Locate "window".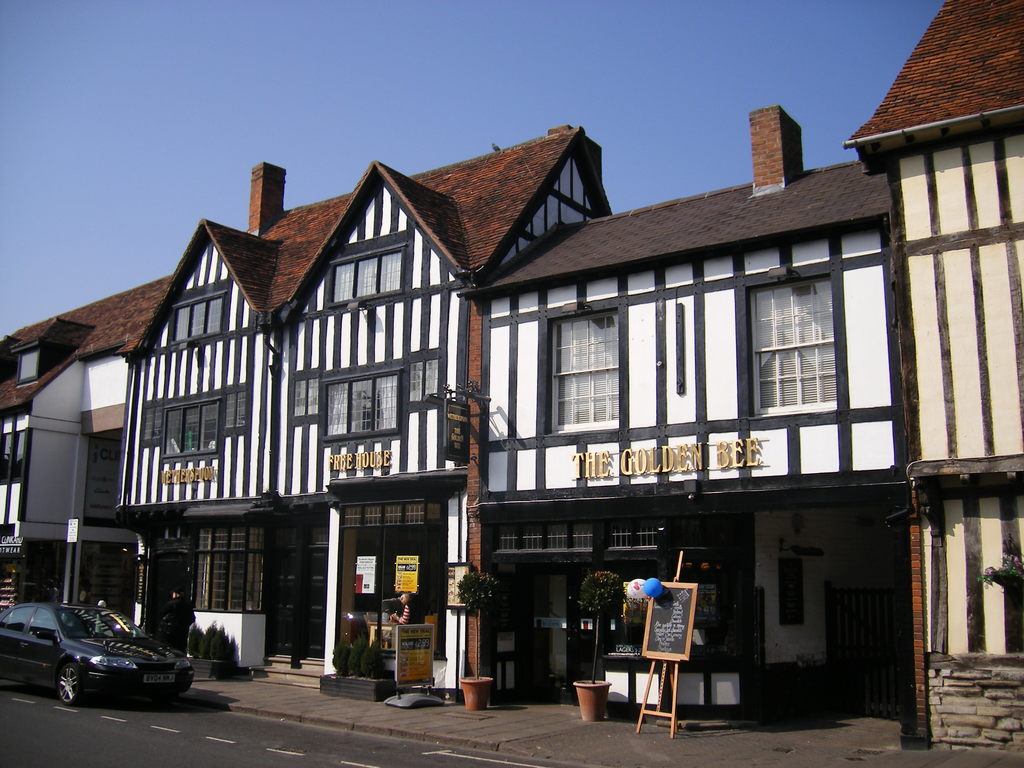
Bounding box: <region>160, 399, 220, 465</region>.
